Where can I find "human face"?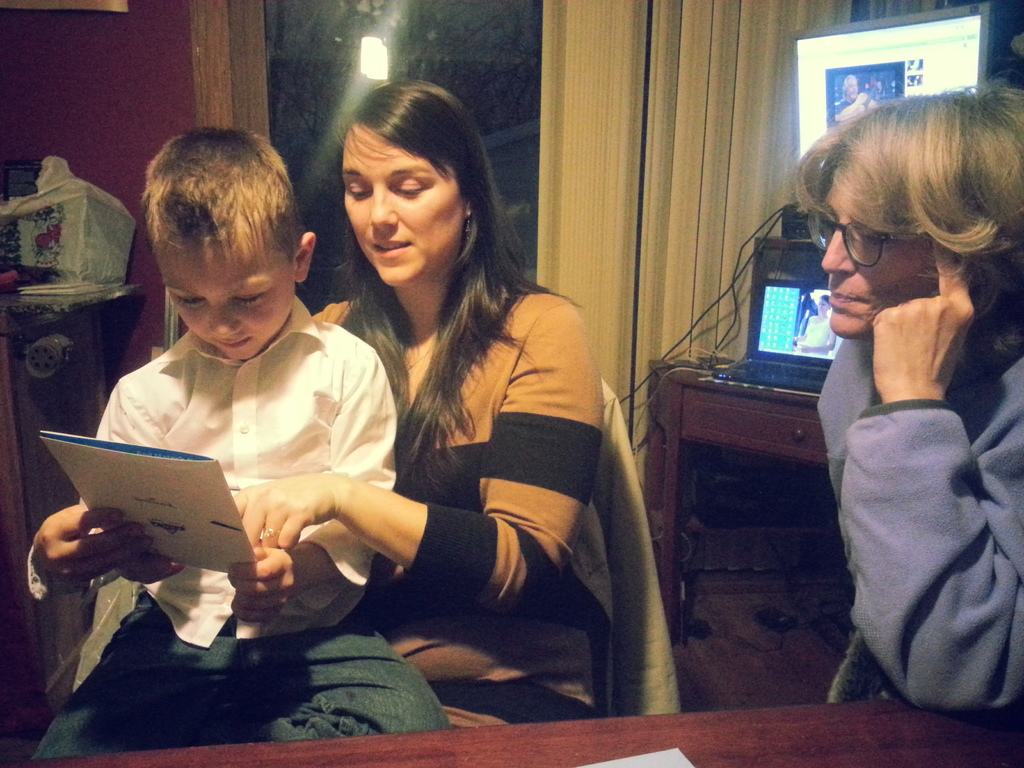
You can find it at pyautogui.locateOnScreen(845, 83, 854, 95).
